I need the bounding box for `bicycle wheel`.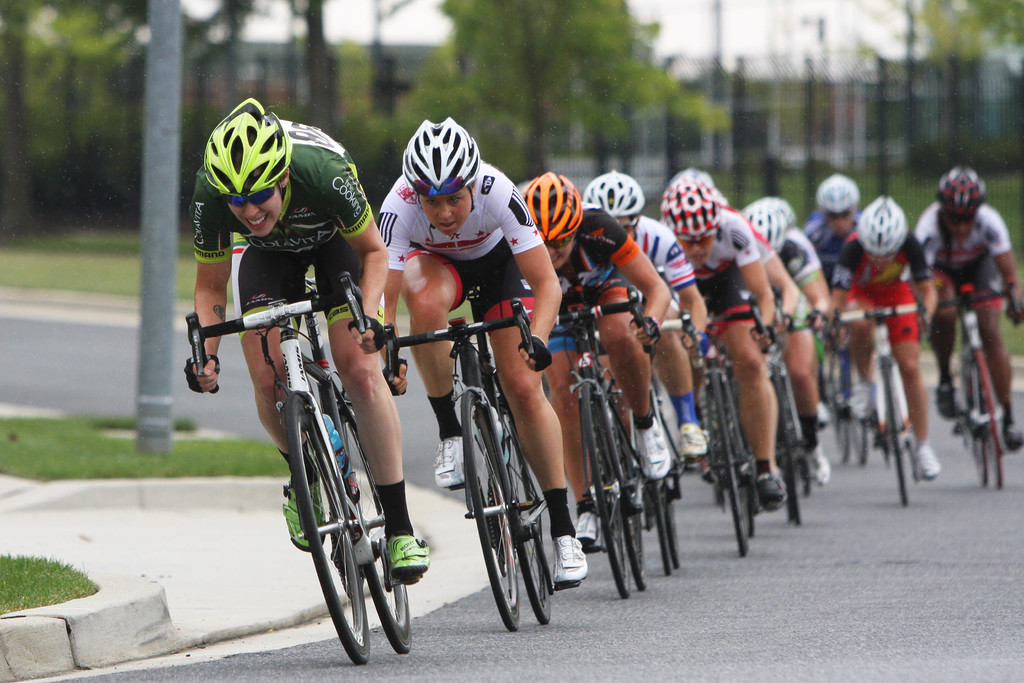
Here it is: [left=652, top=475, right=675, bottom=575].
